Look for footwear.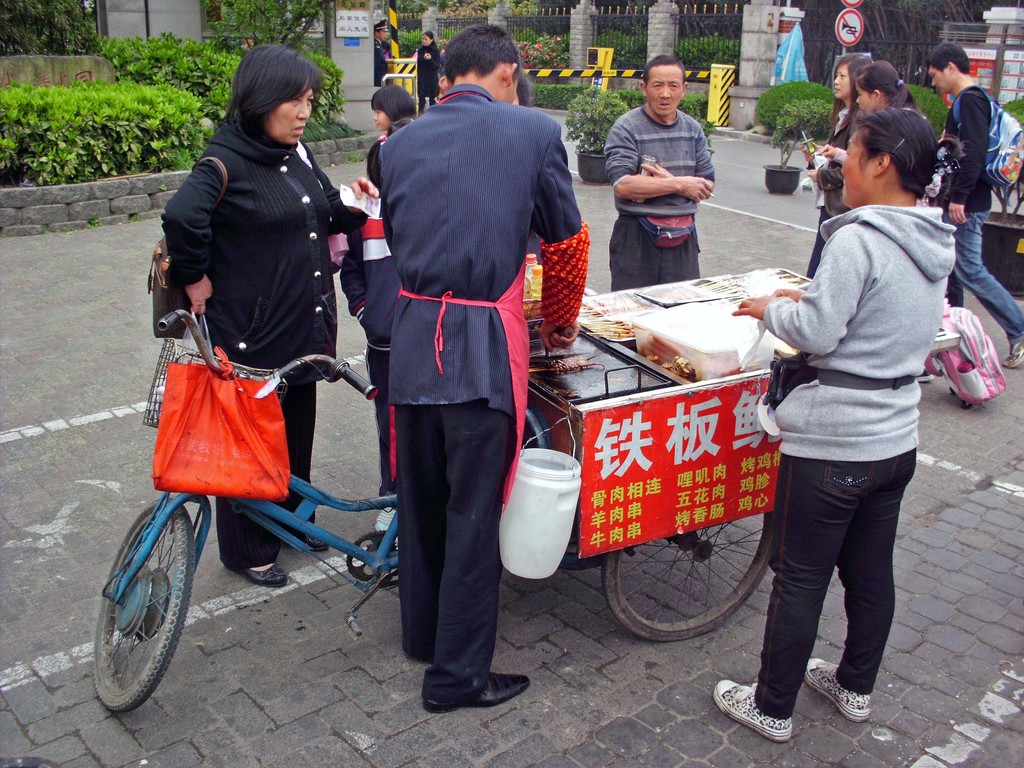
Found: (381, 500, 401, 549).
